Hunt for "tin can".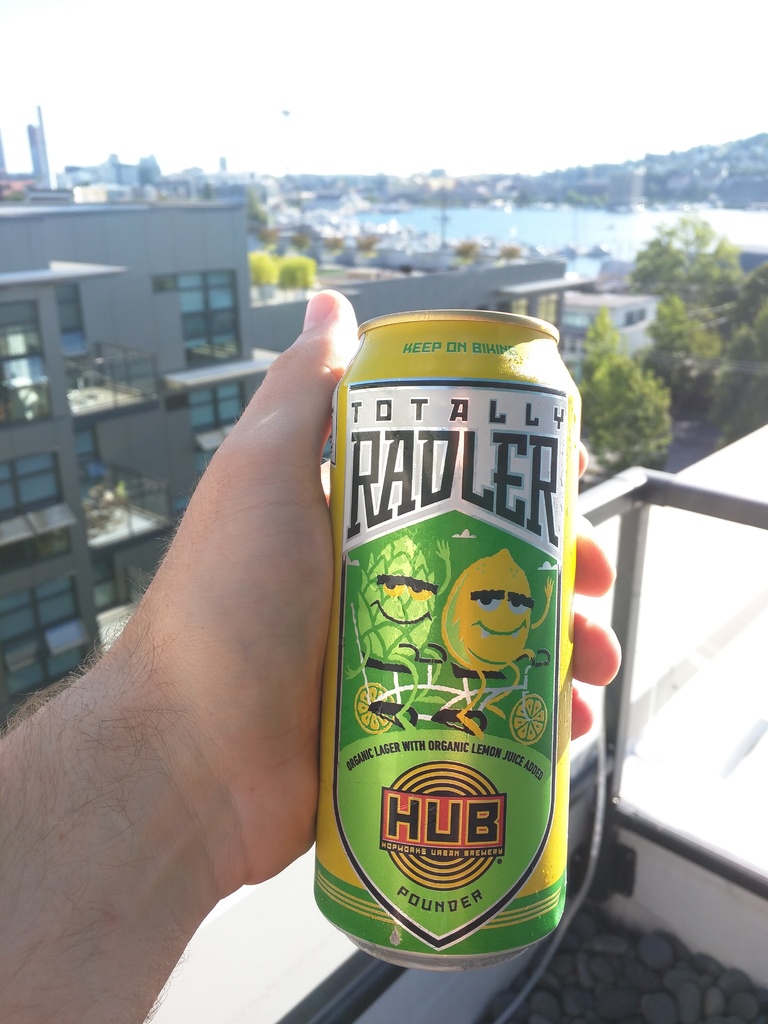
Hunted down at [left=309, top=300, right=584, bottom=975].
